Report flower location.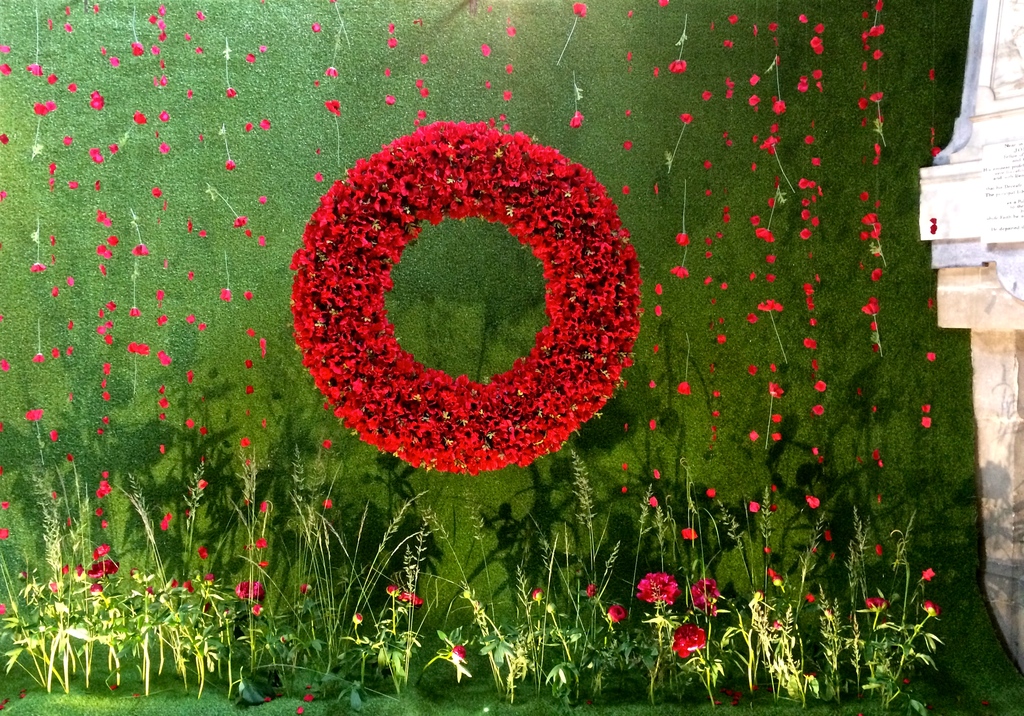
Report: [181,577,191,593].
